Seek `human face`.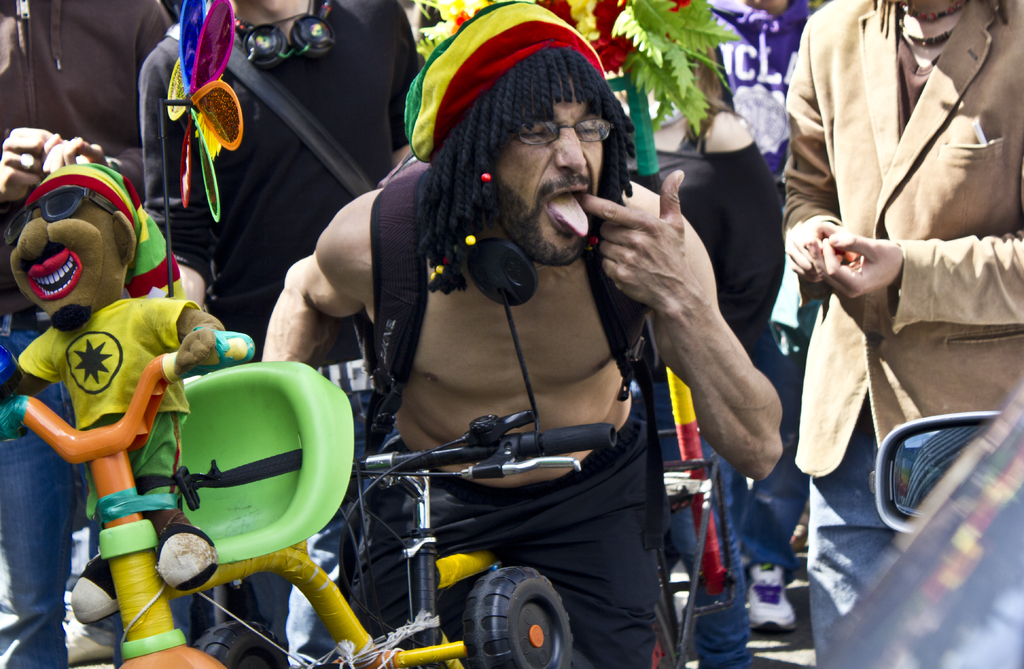
left=485, top=68, right=607, bottom=271.
